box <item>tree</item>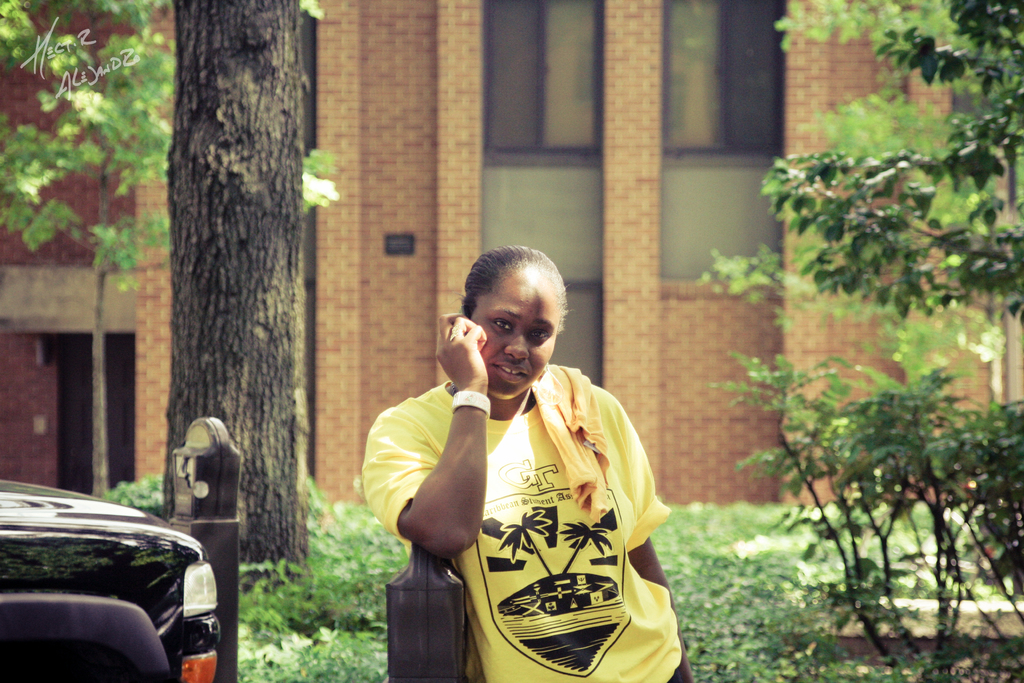
rect(157, 0, 308, 603)
